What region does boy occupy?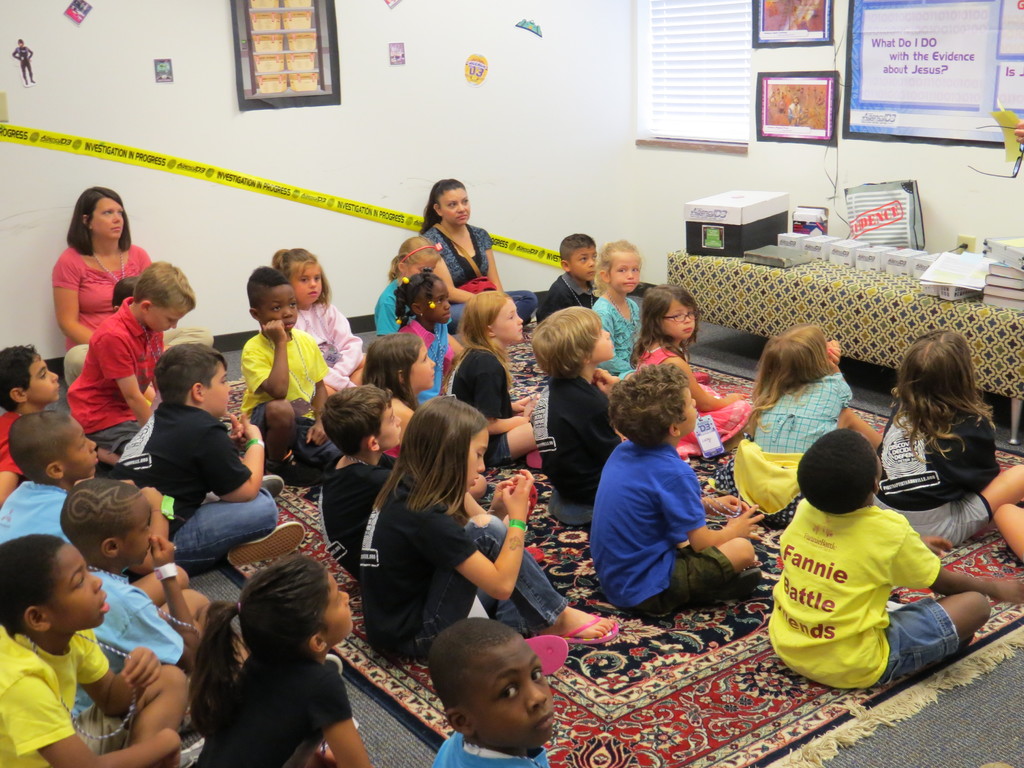
select_region(433, 621, 563, 767).
